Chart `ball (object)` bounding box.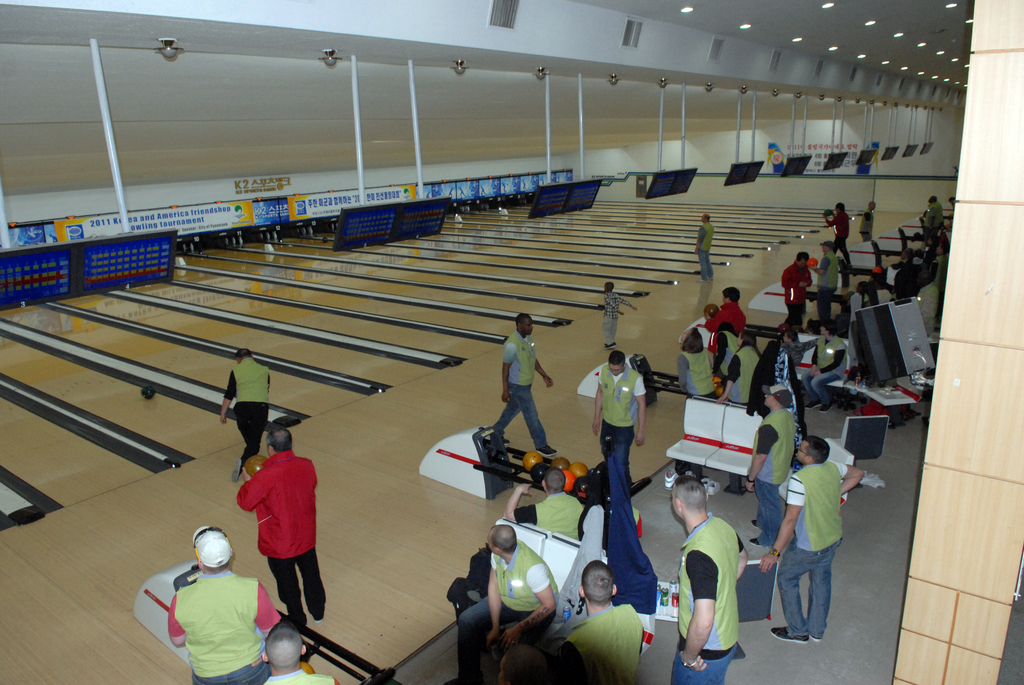
Charted: pyautogui.locateOnScreen(556, 466, 575, 490).
